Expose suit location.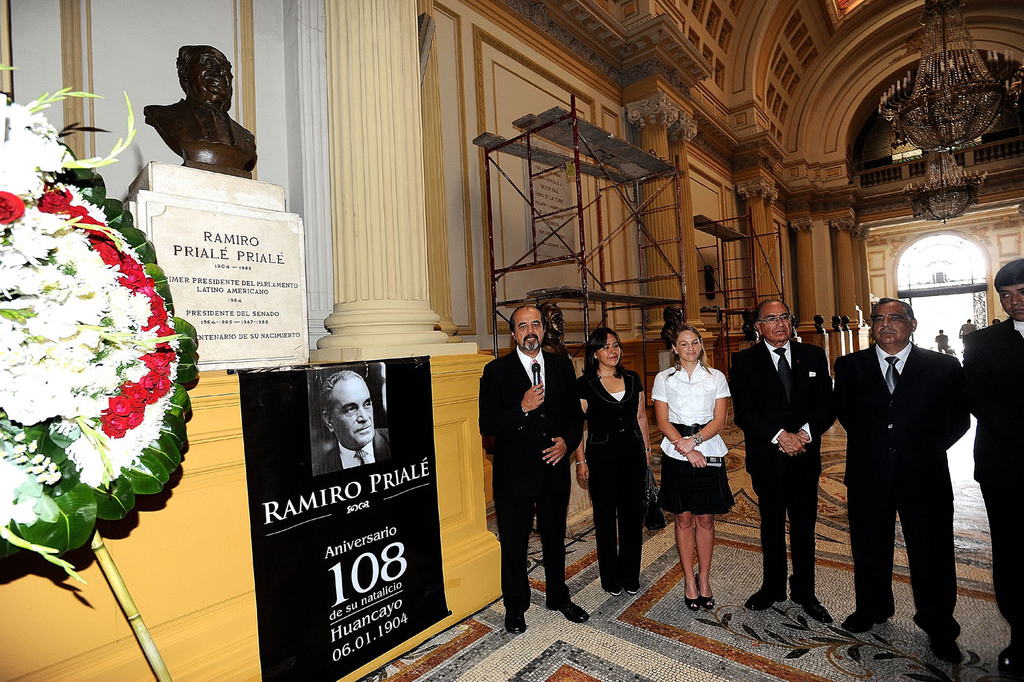
Exposed at {"left": 312, "top": 426, "right": 388, "bottom": 475}.
